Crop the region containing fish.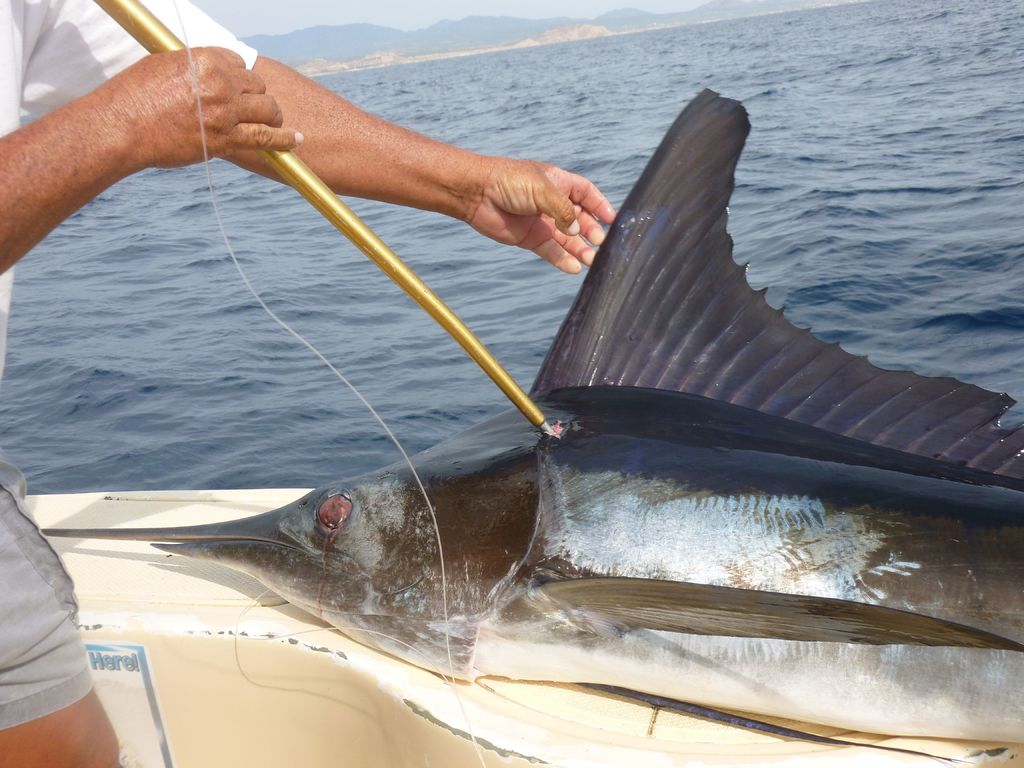
Crop region: [x1=135, y1=53, x2=995, y2=702].
